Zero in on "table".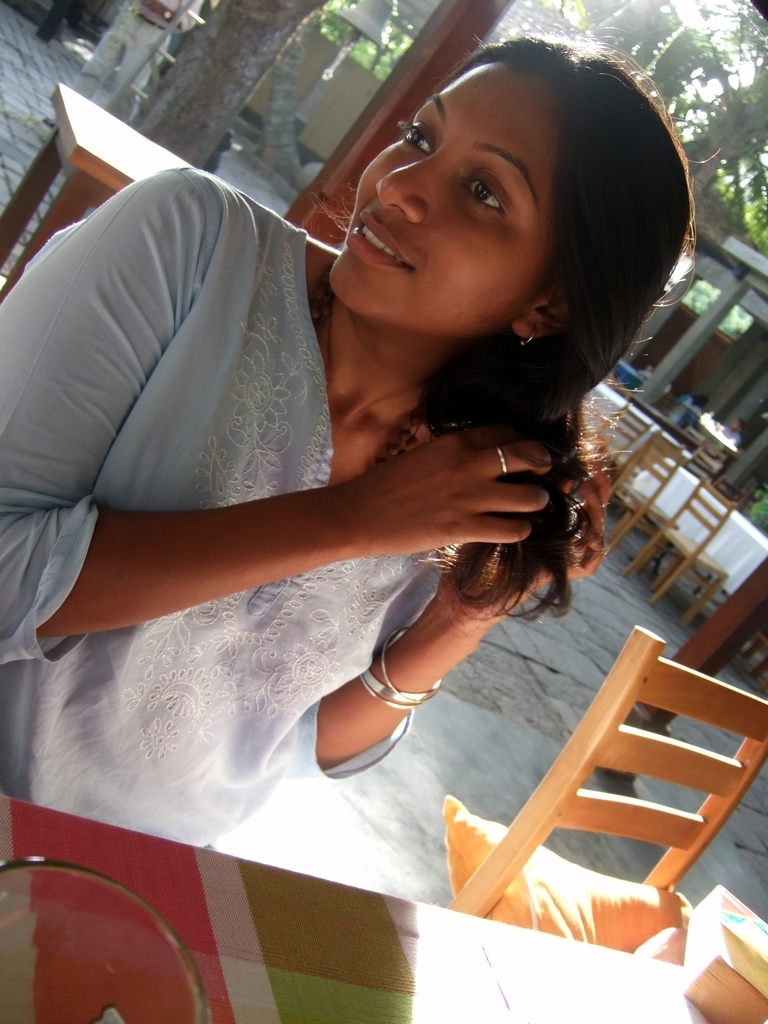
Zeroed in: box(629, 461, 764, 627).
